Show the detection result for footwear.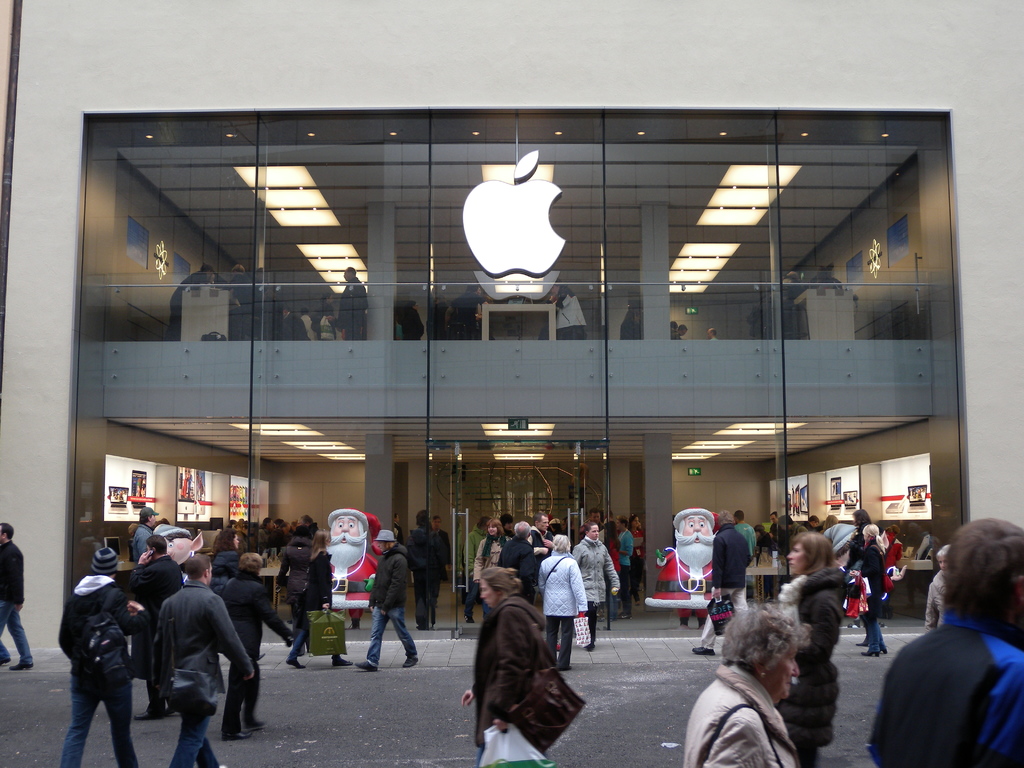
bbox(588, 643, 595, 652).
